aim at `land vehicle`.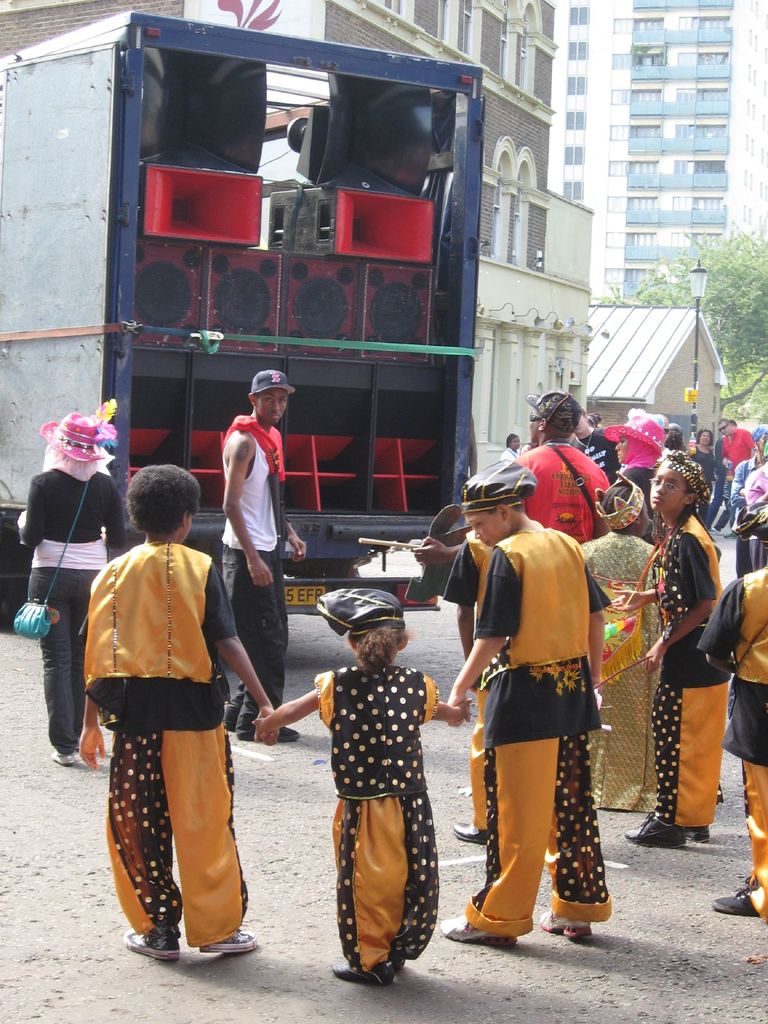
Aimed at locate(59, 67, 537, 876).
